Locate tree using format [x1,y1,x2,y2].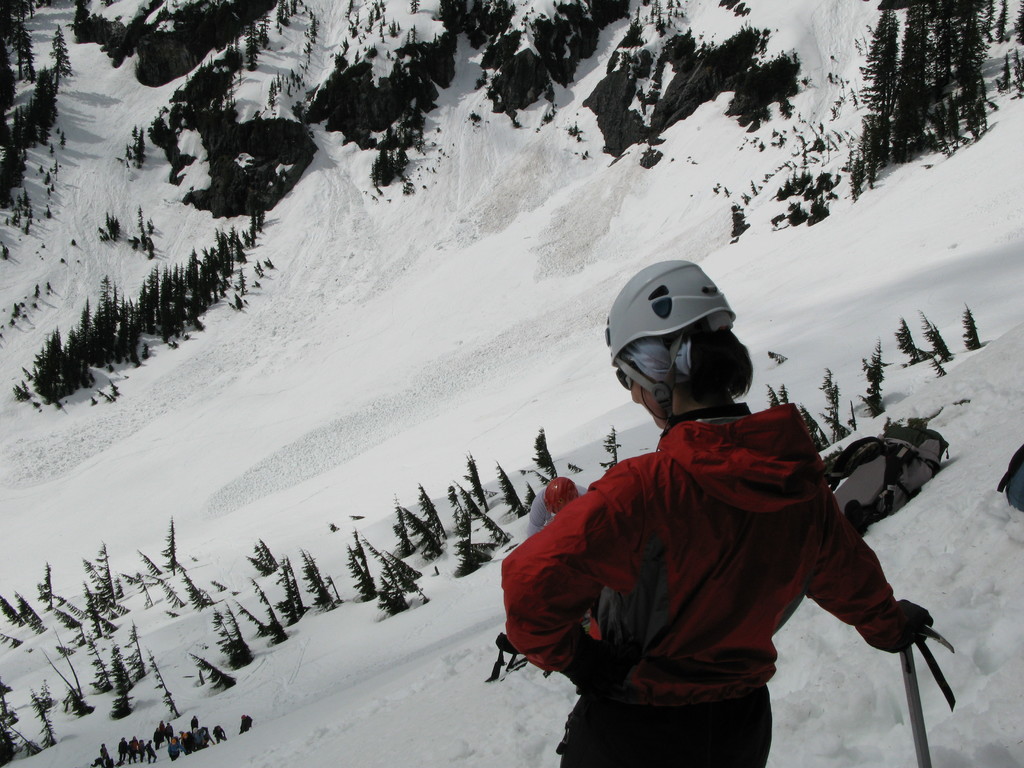
[0,415,632,749].
